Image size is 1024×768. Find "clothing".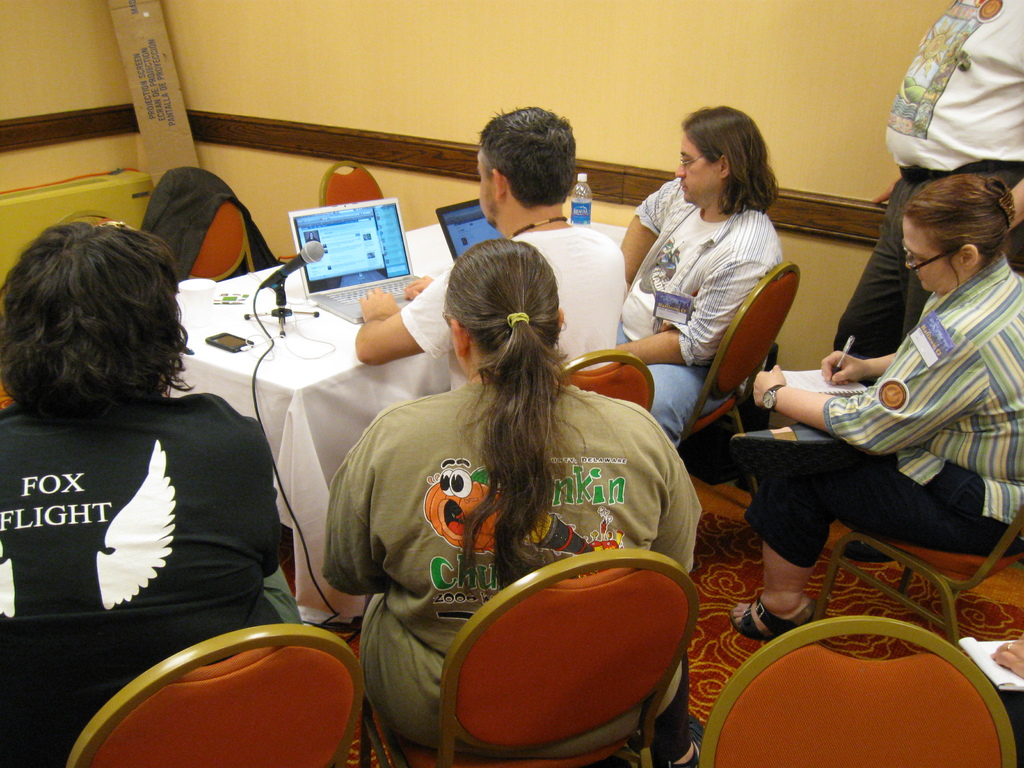
bbox=(837, 0, 1023, 383).
